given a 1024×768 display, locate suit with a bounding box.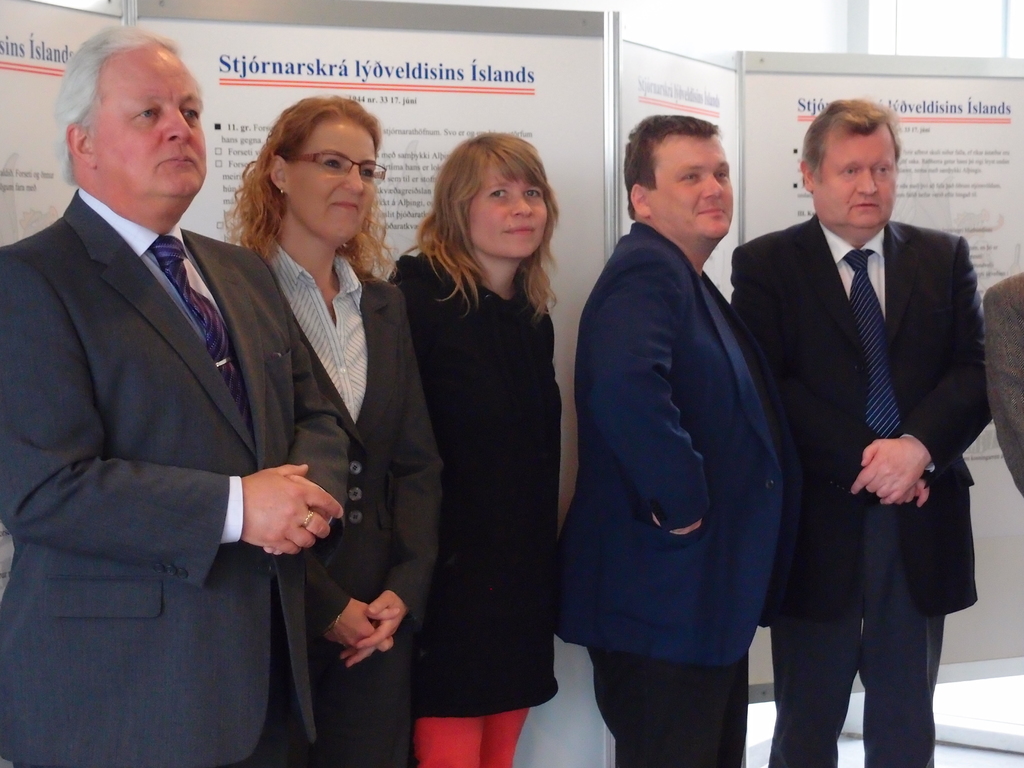
Located: box=[252, 233, 445, 767].
